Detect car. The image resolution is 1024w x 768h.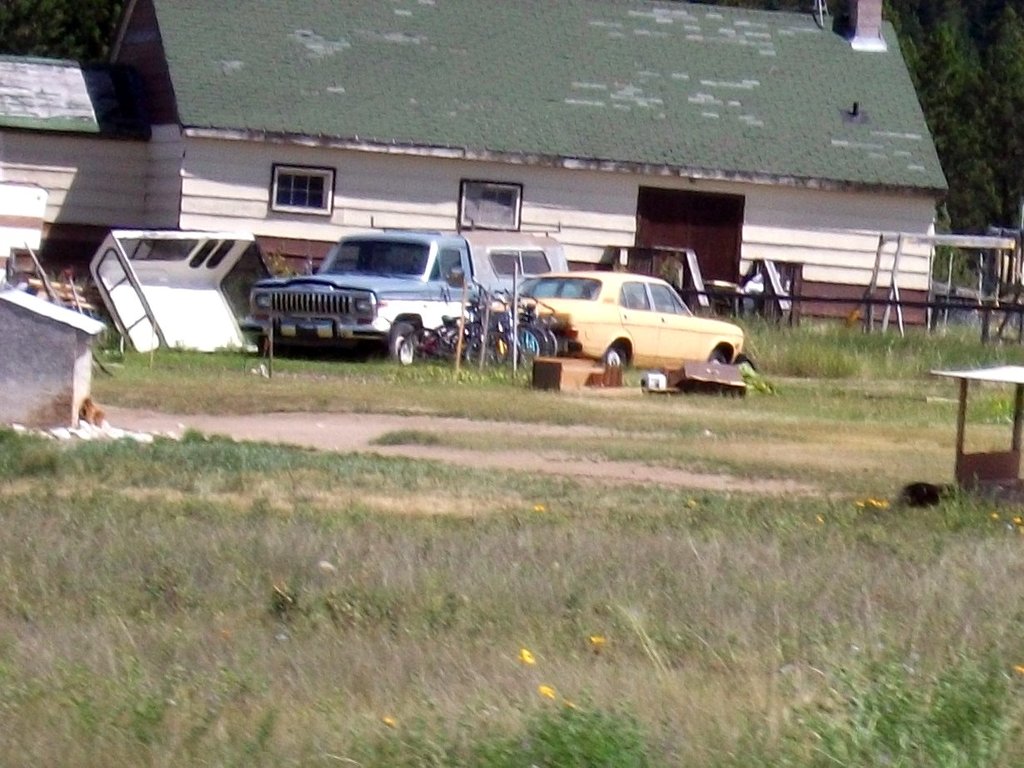
bbox(245, 227, 544, 373).
